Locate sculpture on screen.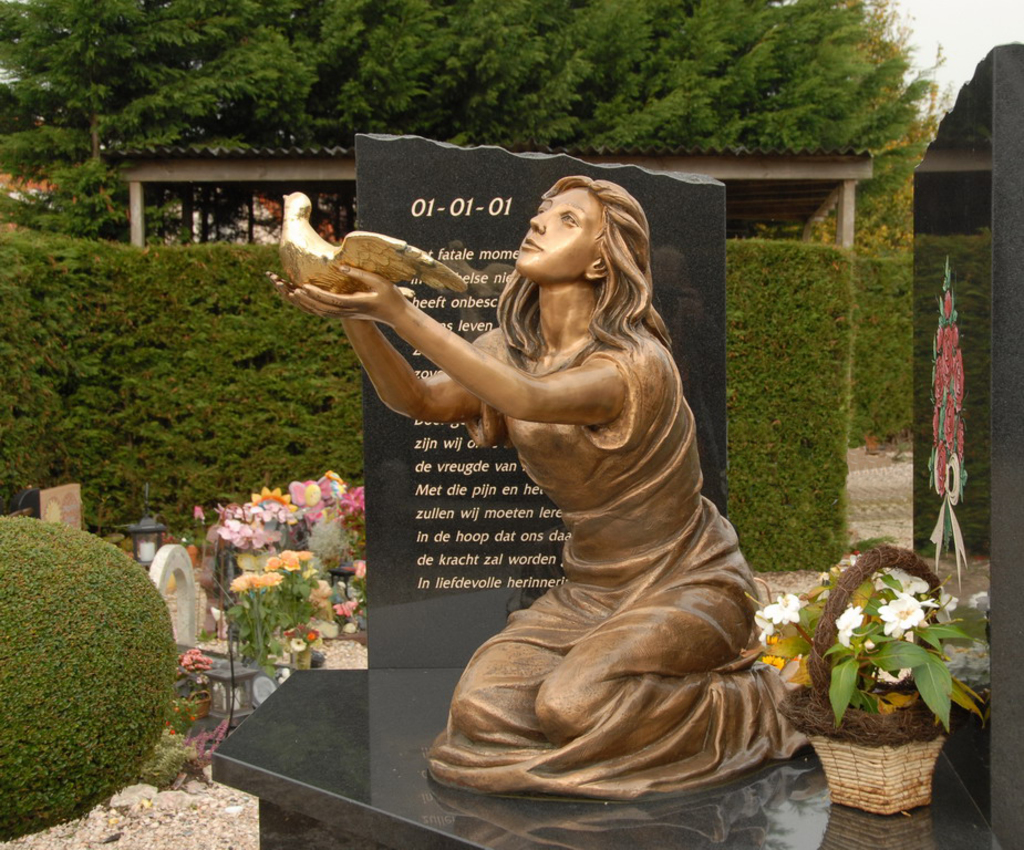
On screen at {"left": 277, "top": 185, "right": 470, "bottom": 300}.
